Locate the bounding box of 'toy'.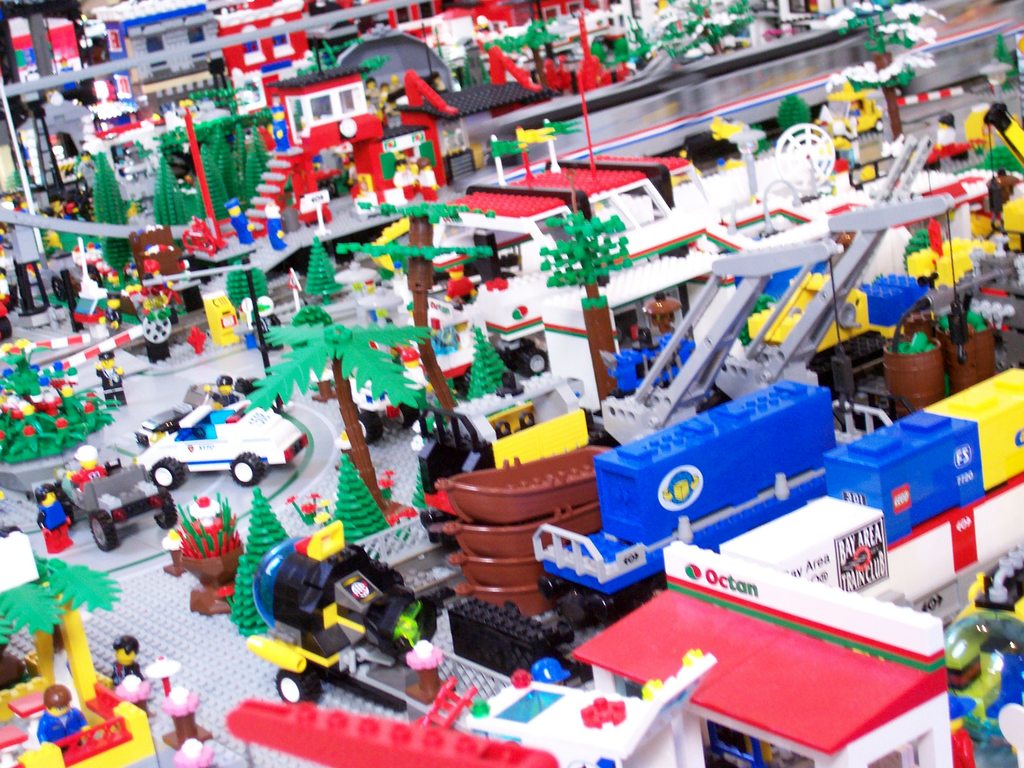
Bounding box: box(140, 373, 307, 492).
